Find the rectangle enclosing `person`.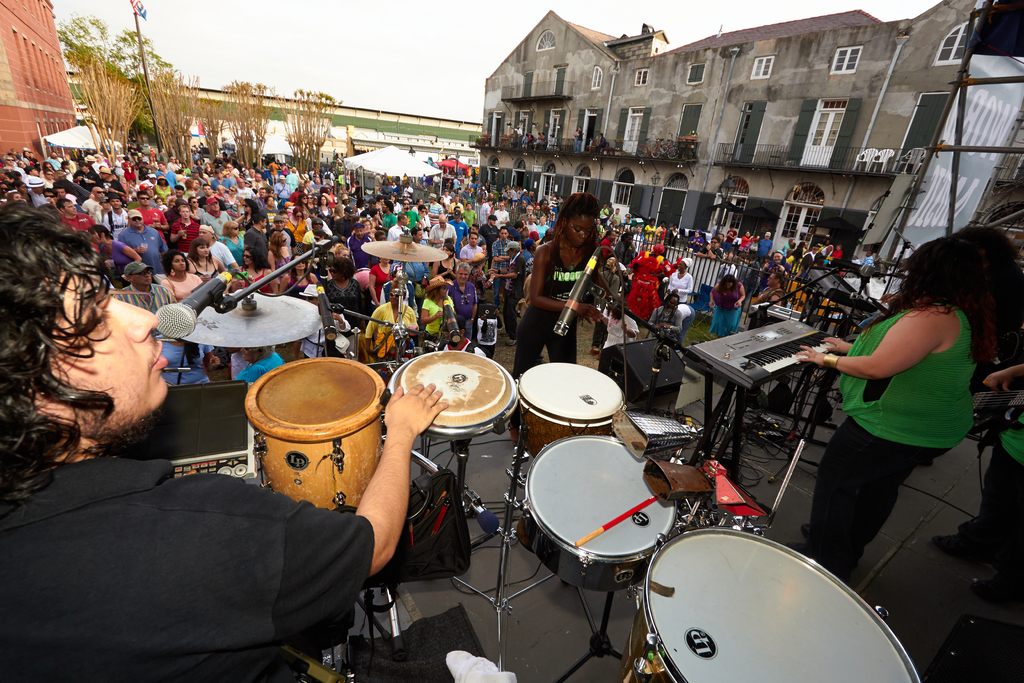
<bbox>415, 229, 424, 245</bbox>.
